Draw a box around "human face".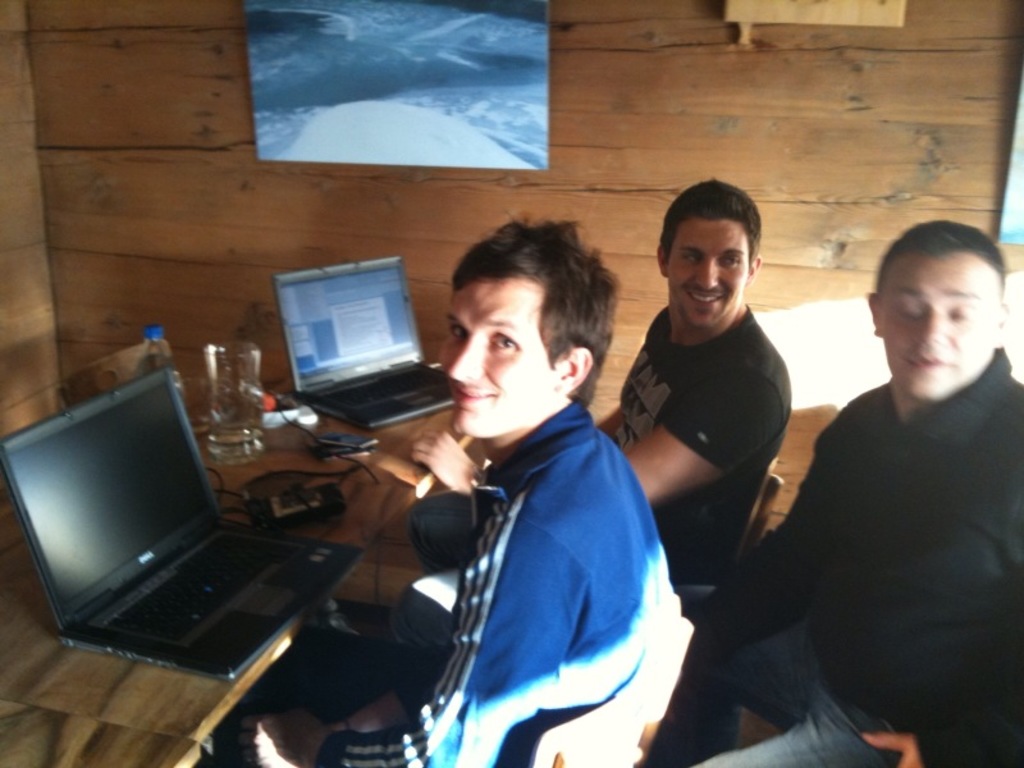
pyautogui.locateOnScreen(438, 284, 561, 440).
